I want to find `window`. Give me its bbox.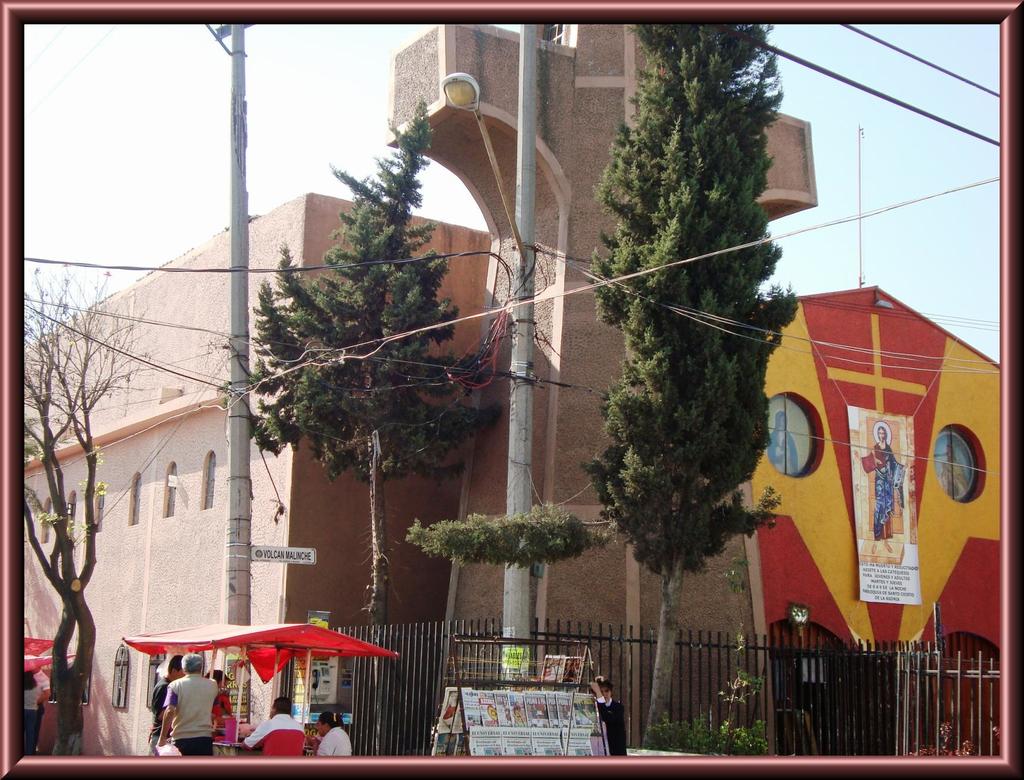
(38,496,52,550).
